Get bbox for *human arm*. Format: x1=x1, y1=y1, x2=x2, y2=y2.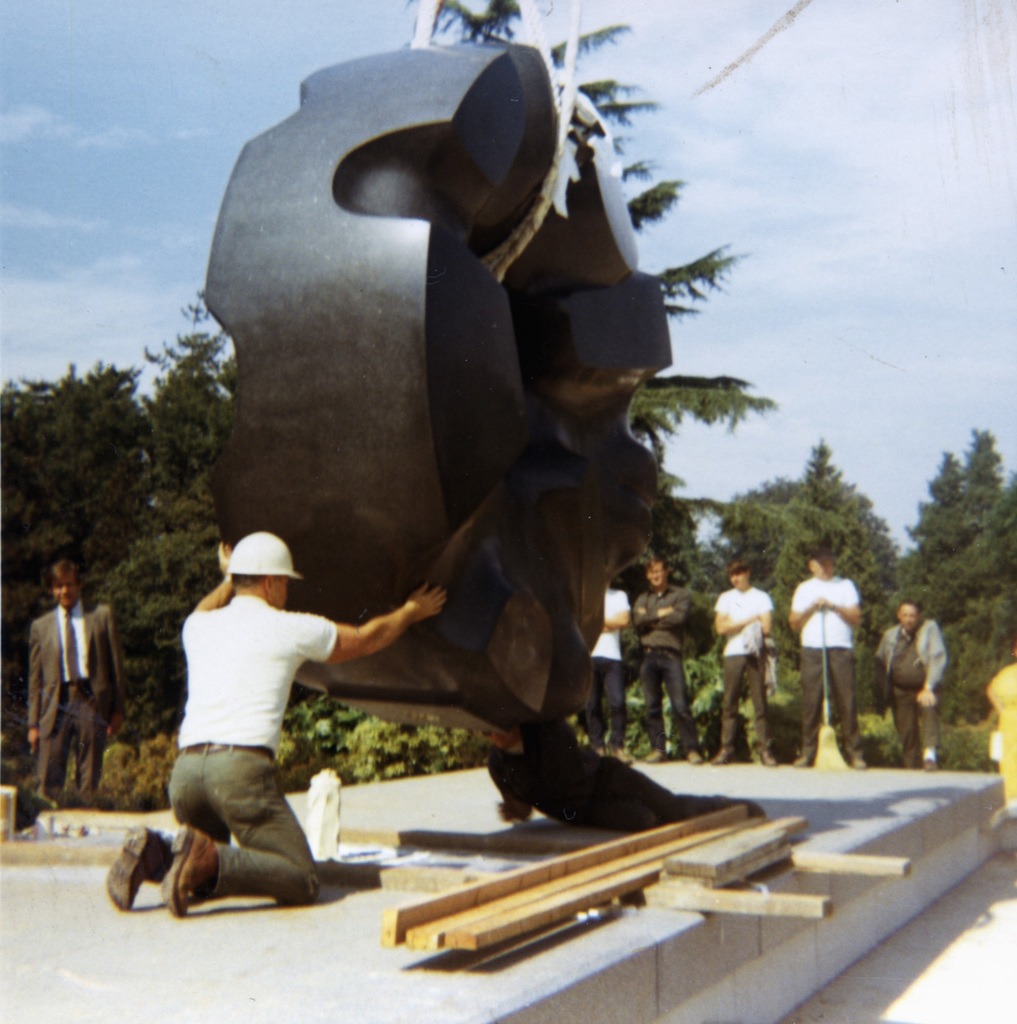
x1=751, y1=589, x2=772, y2=633.
